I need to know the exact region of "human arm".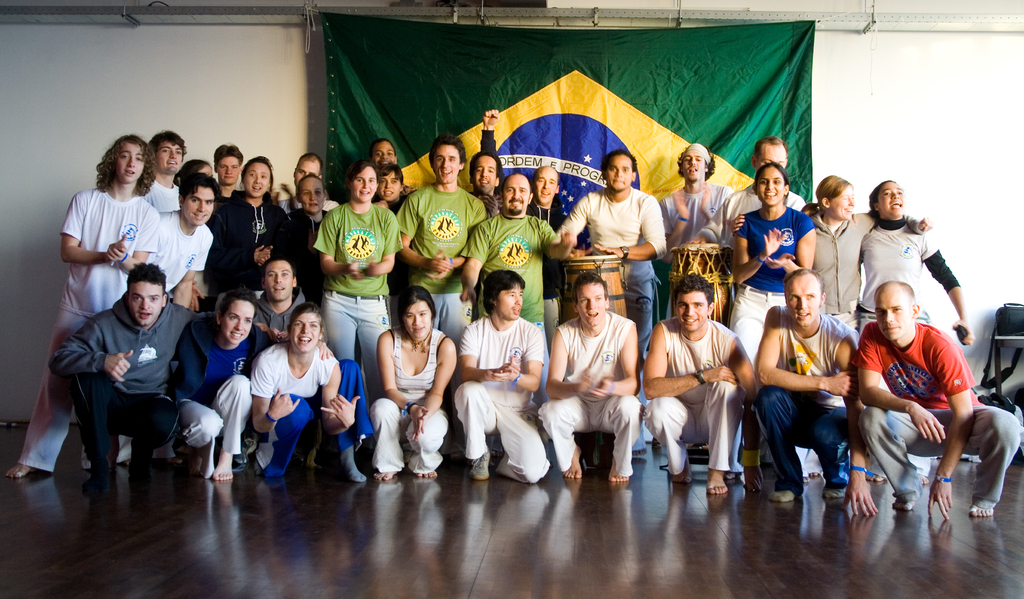
Region: <bbox>358, 215, 404, 277</bbox>.
